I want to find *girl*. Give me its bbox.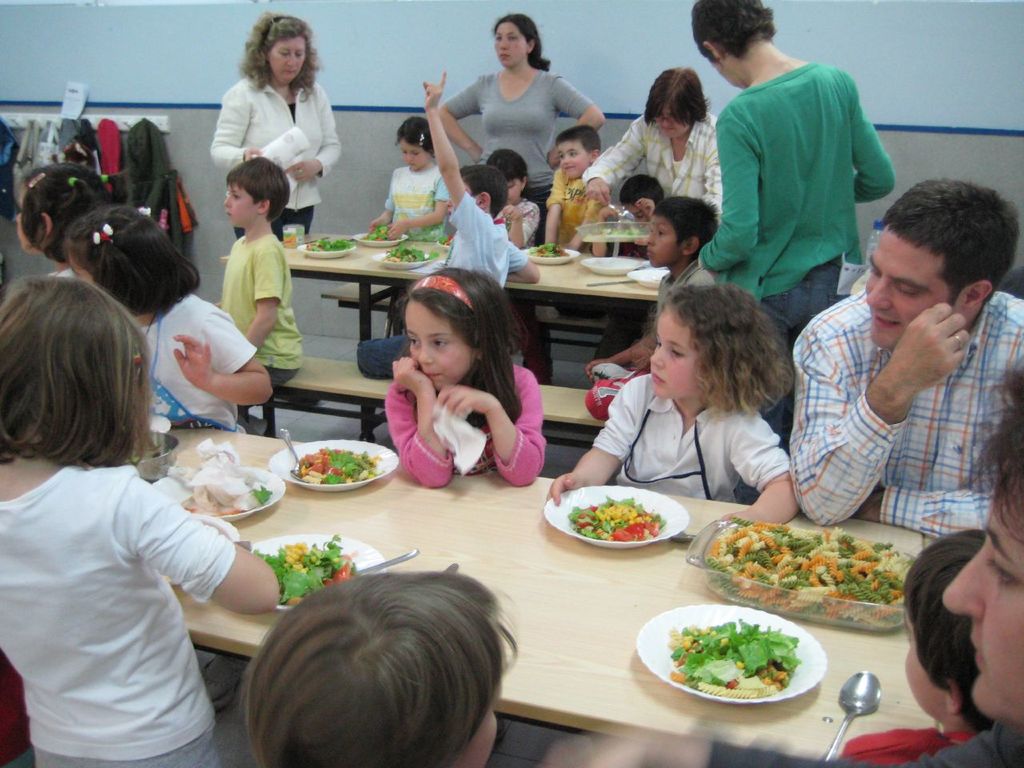
<box>61,202,273,711</box>.
